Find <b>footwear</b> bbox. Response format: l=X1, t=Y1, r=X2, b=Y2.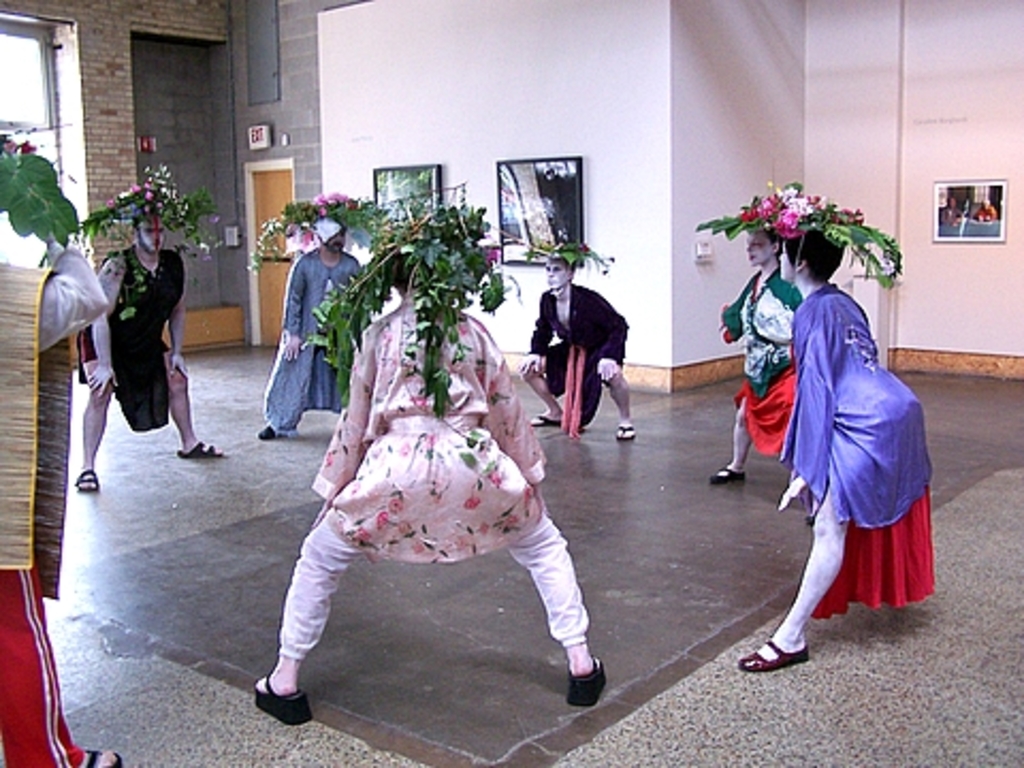
l=533, t=412, r=559, b=431.
